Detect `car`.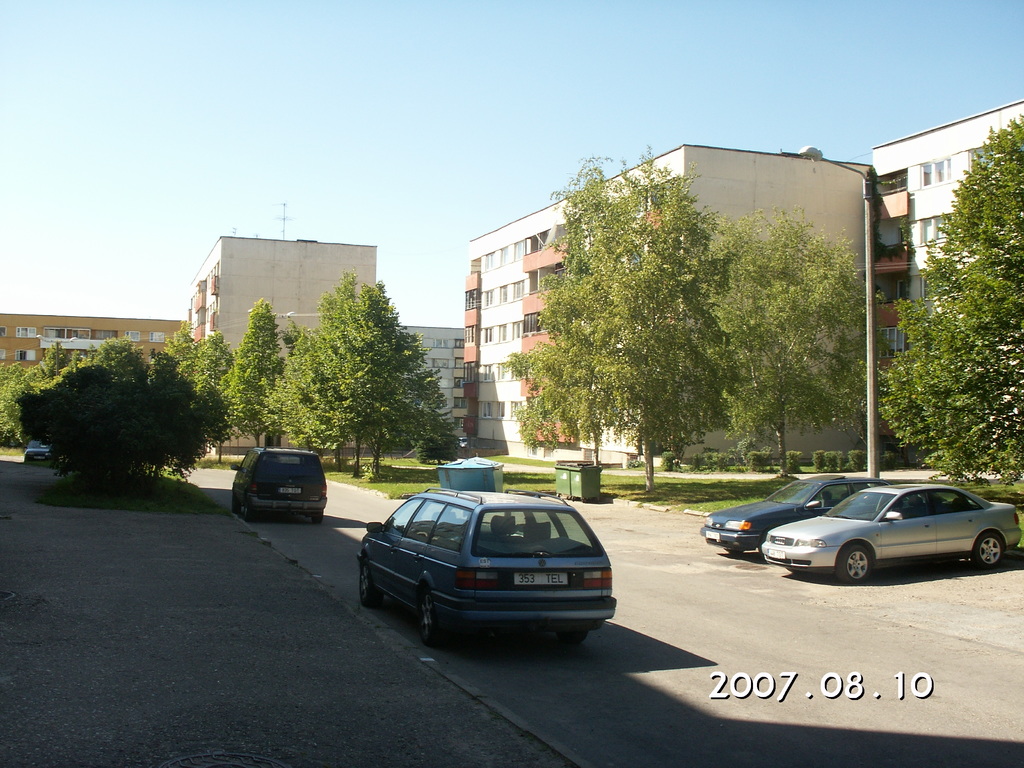
Detected at detection(356, 494, 616, 643).
